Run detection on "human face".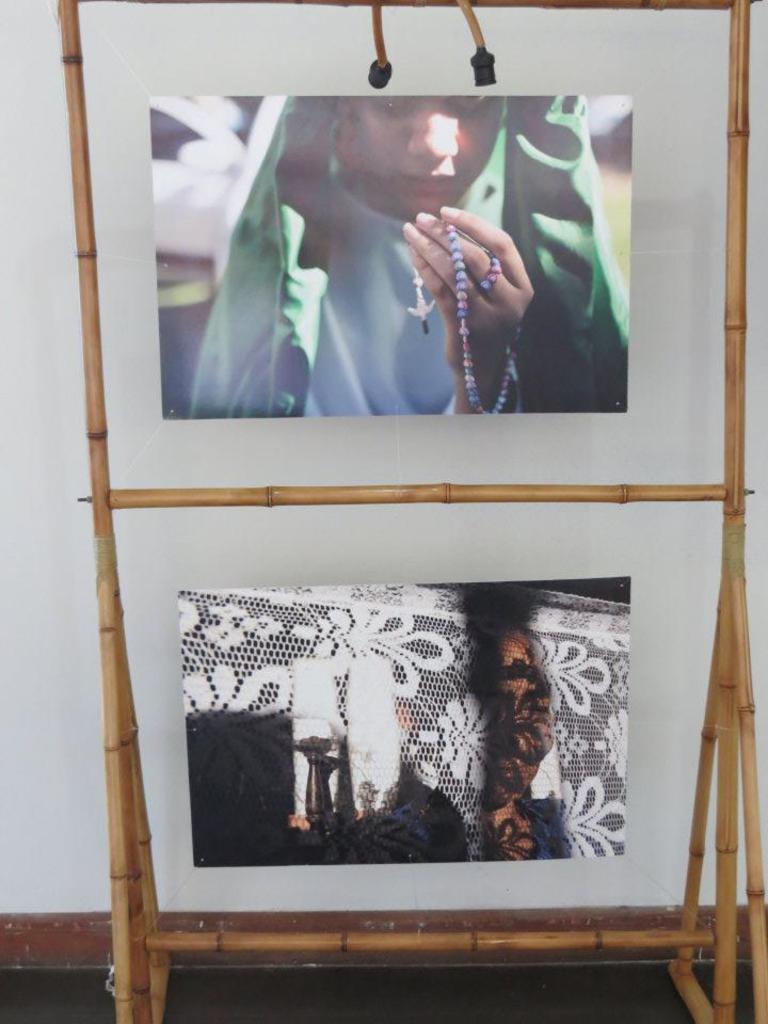
Result: [355,92,498,217].
